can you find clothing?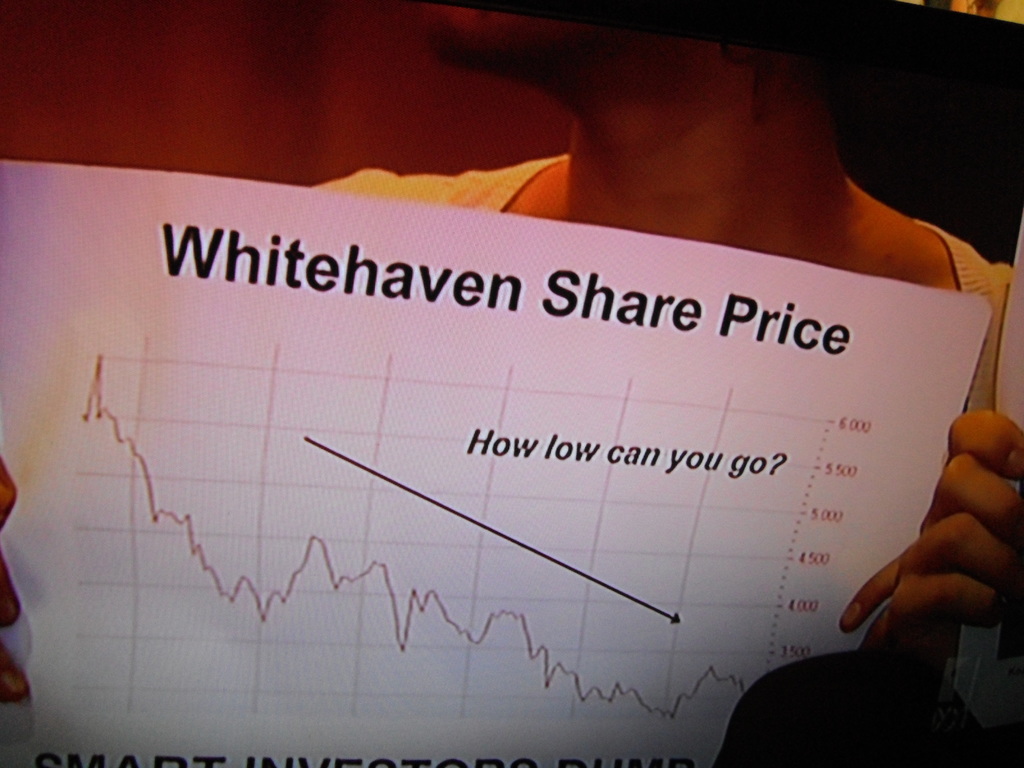
Yes, bounding box: 312, 149, 1021, 418.
